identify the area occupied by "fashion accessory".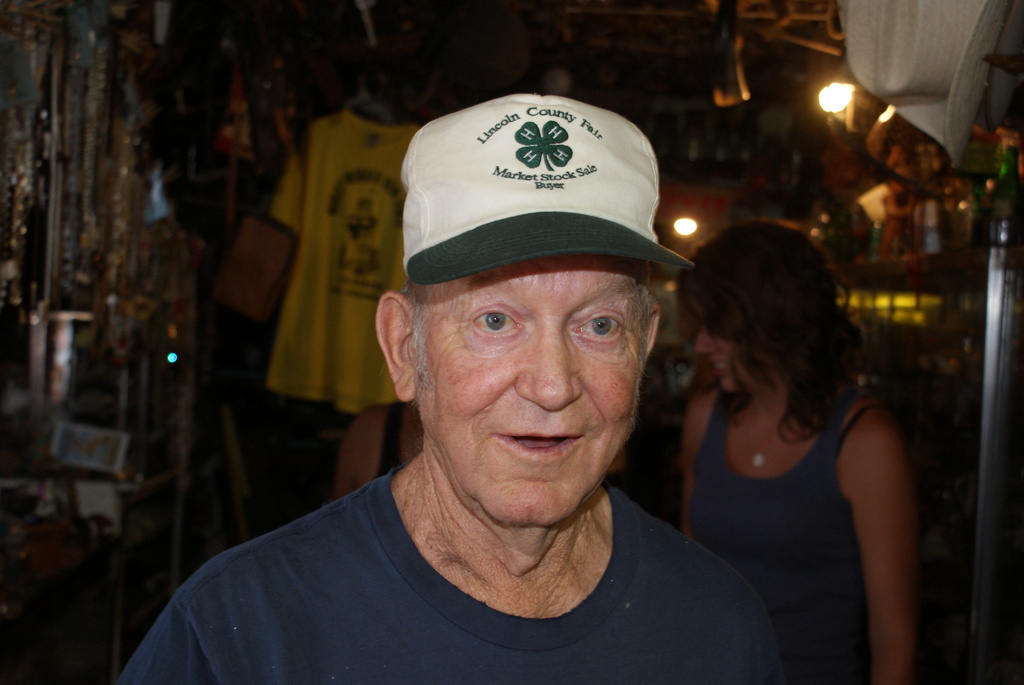
Area: l=742, t=385, r=805, b=494.
